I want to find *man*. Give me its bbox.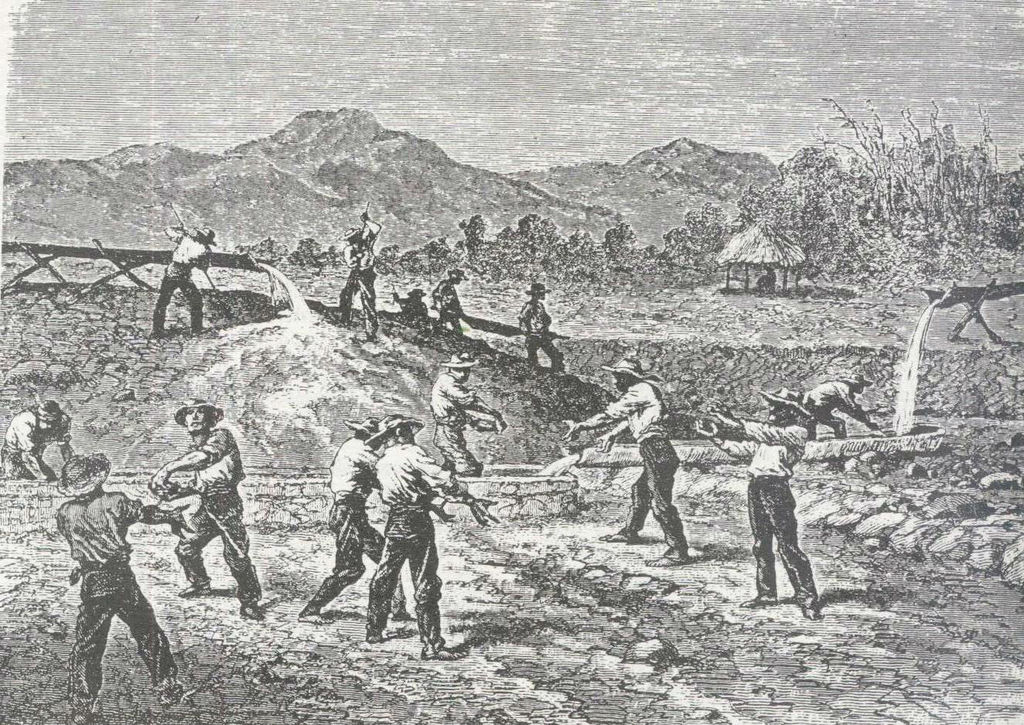
left=428, top=267, right=463, bottom=342.
